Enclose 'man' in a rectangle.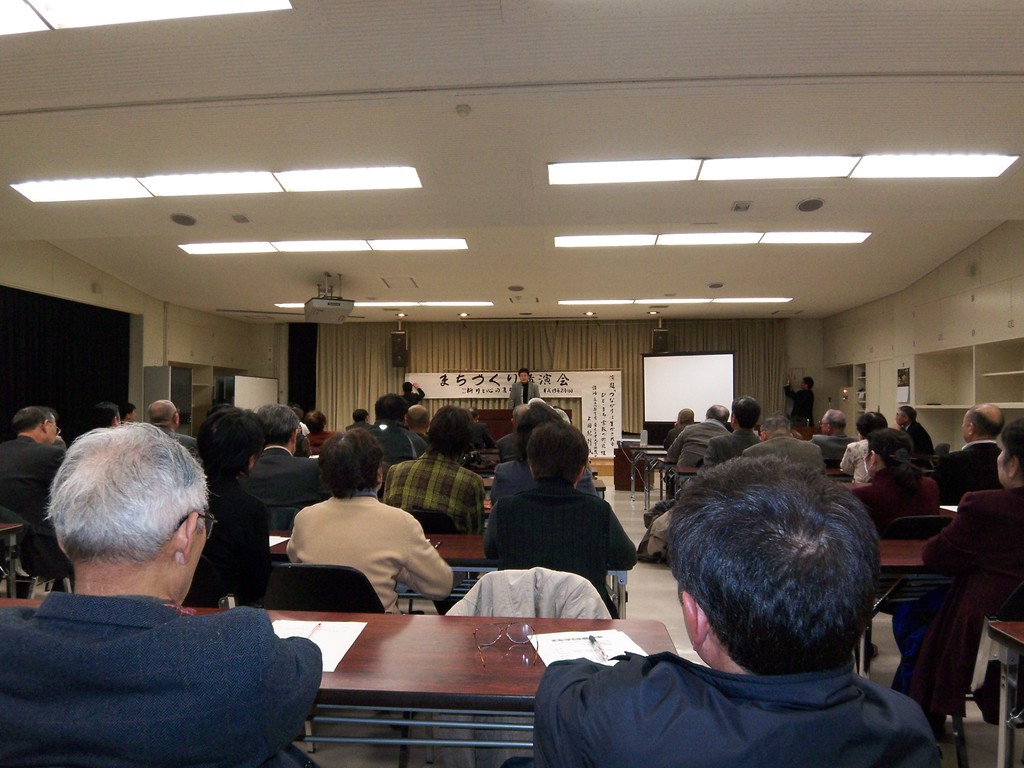
{"left": 481, "top": 414, "right": 639, "bottom": 618}.
